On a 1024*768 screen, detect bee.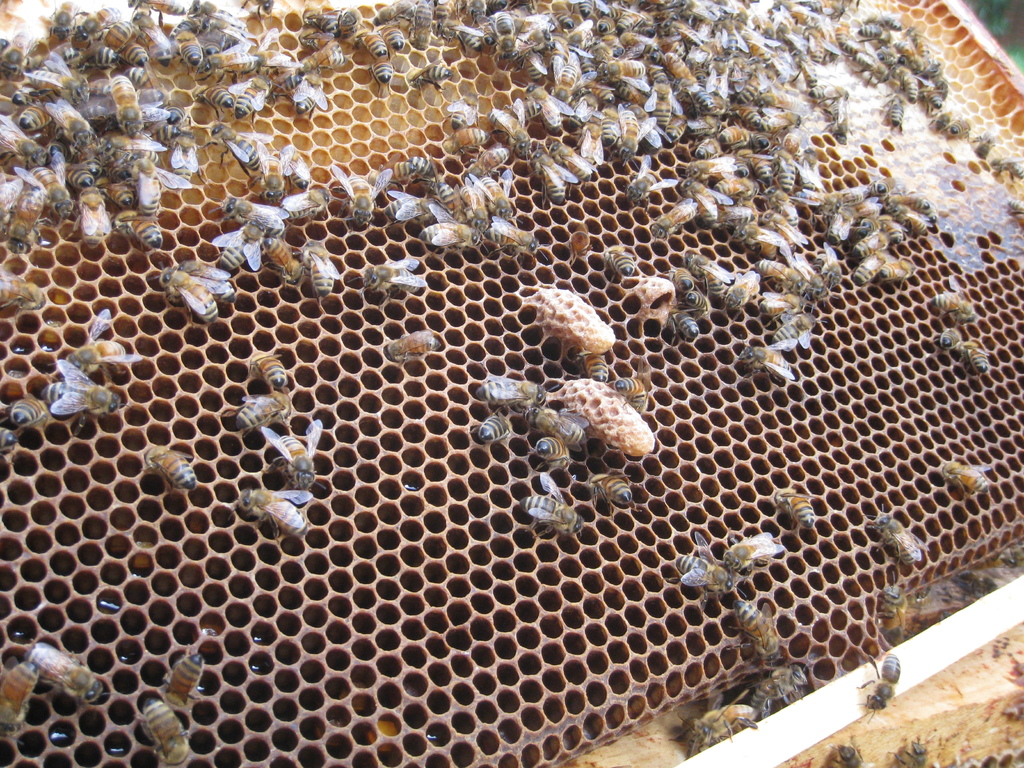
60, 312, 141, 371.
